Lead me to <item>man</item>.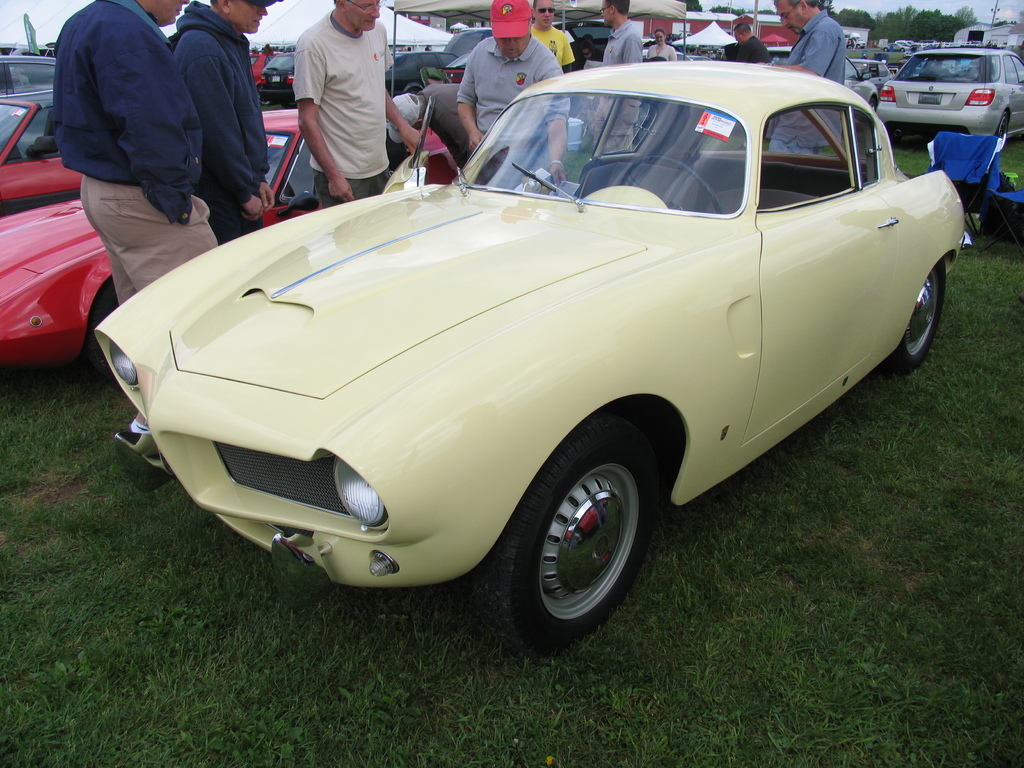
Lead to select_region(646, 28, 678, 63).
